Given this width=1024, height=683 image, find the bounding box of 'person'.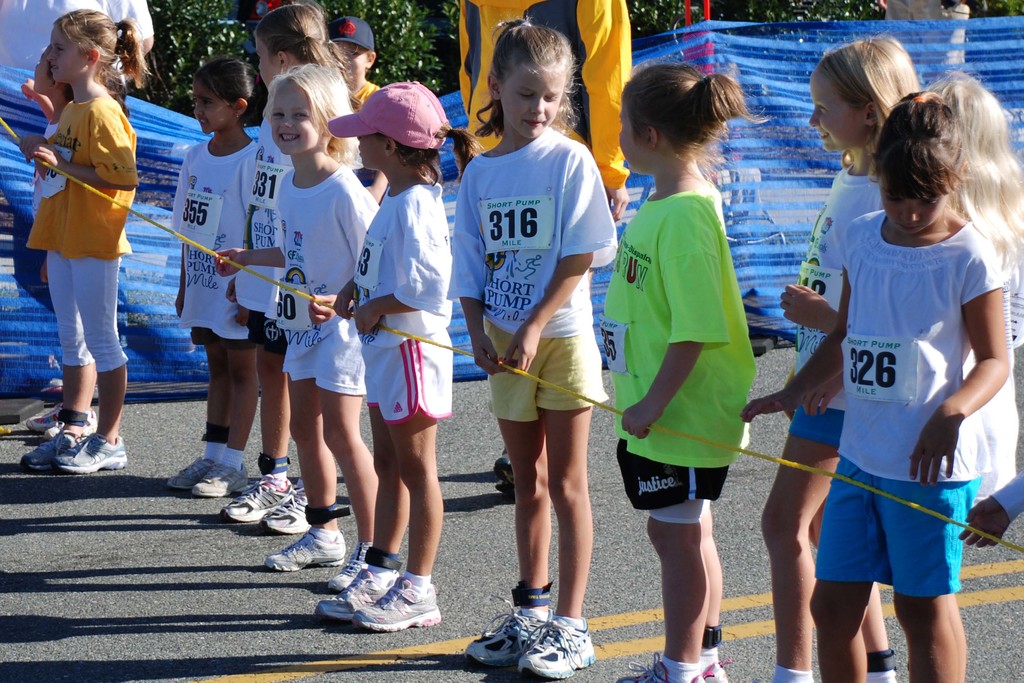
[15, 39, 130, 434].
